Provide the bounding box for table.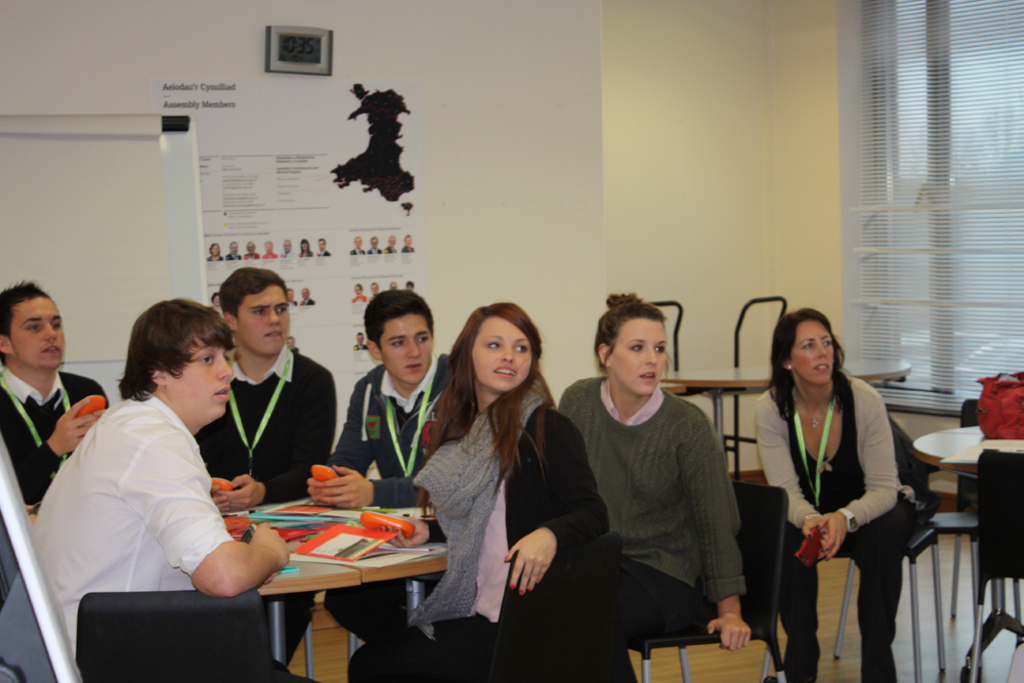
667 369 909 458.
